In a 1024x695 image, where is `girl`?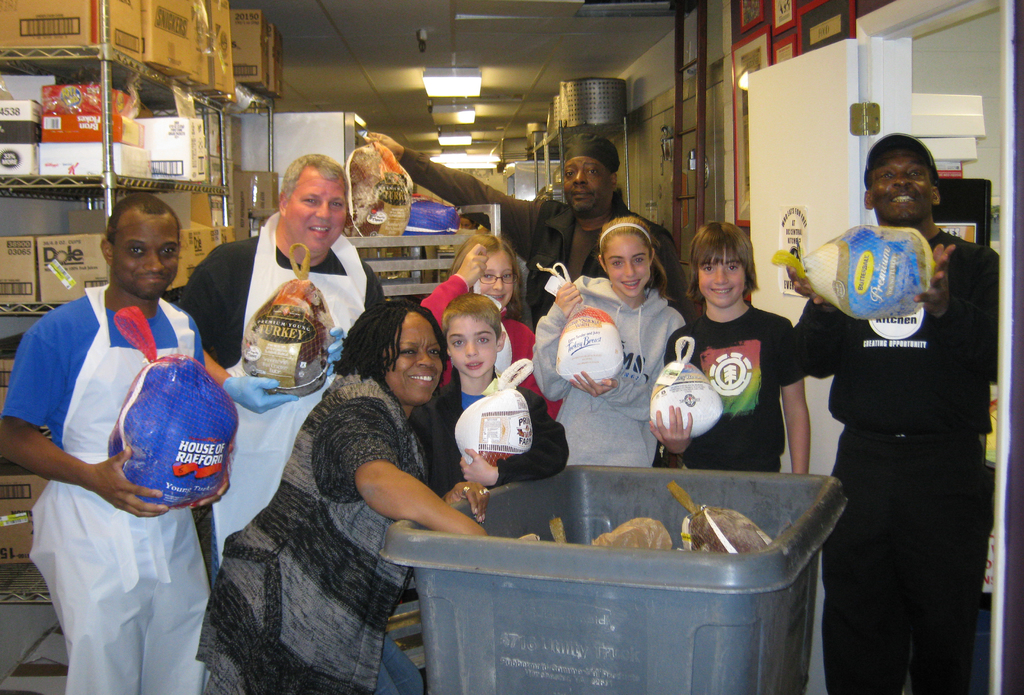
415, 220, 579, 447.
